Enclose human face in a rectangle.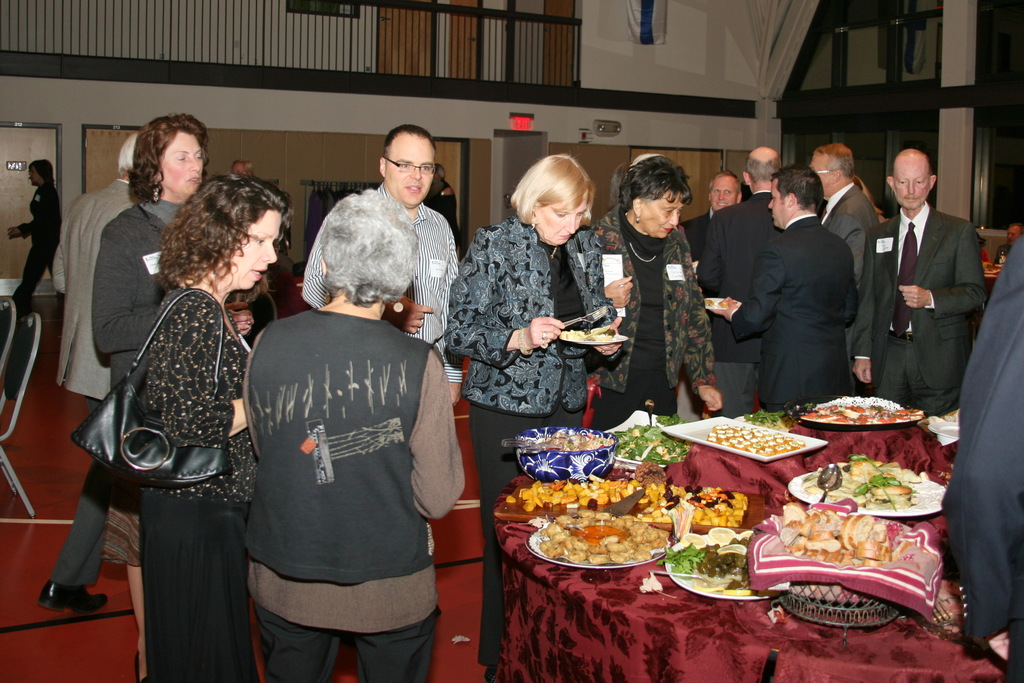
(left=390, top=136, right=437, bottom=204).
